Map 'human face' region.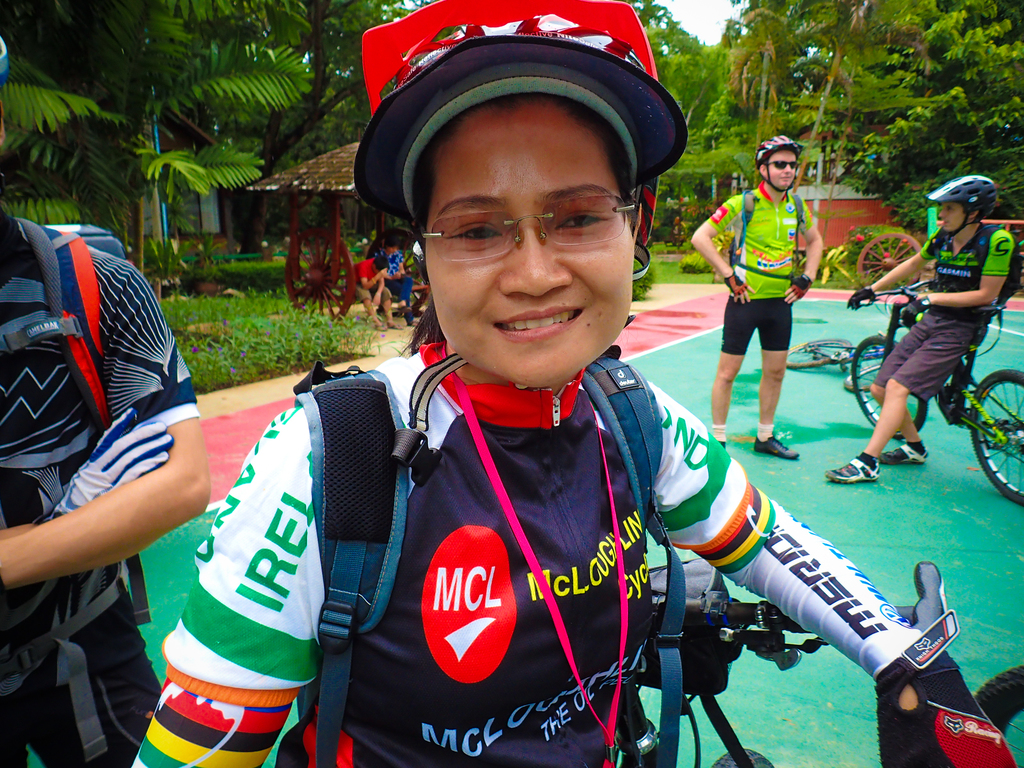
Mapped to rect(424, 100, 637, 385).
